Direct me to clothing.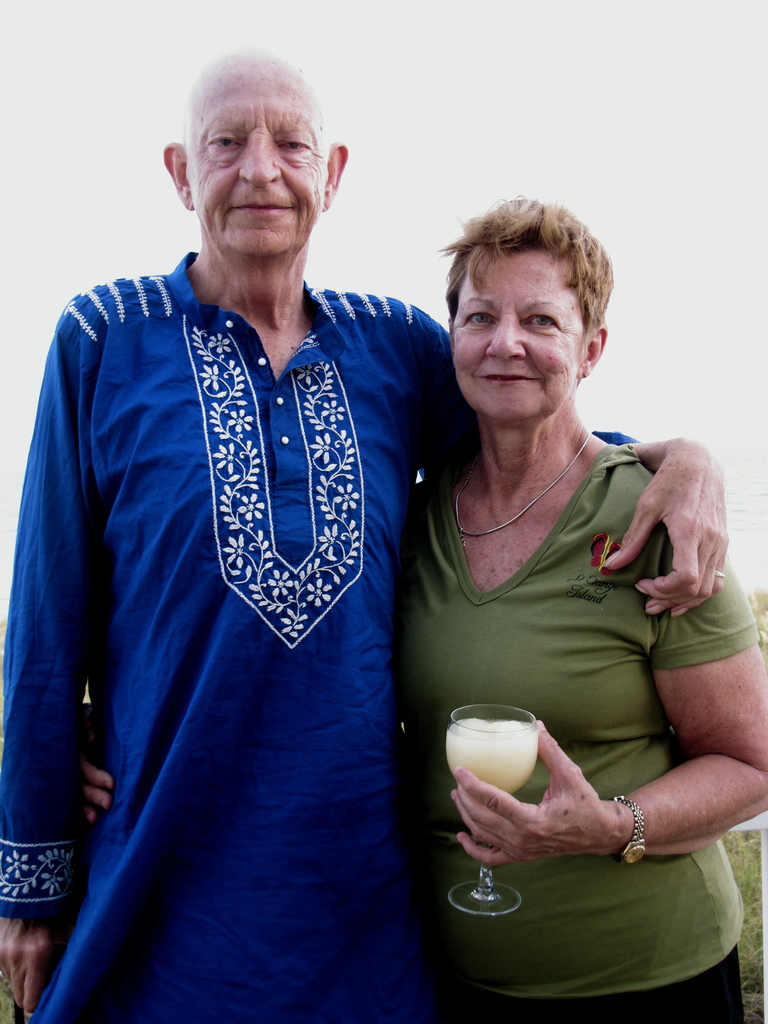
Direction: select_region(416, 396, 716, 949).
